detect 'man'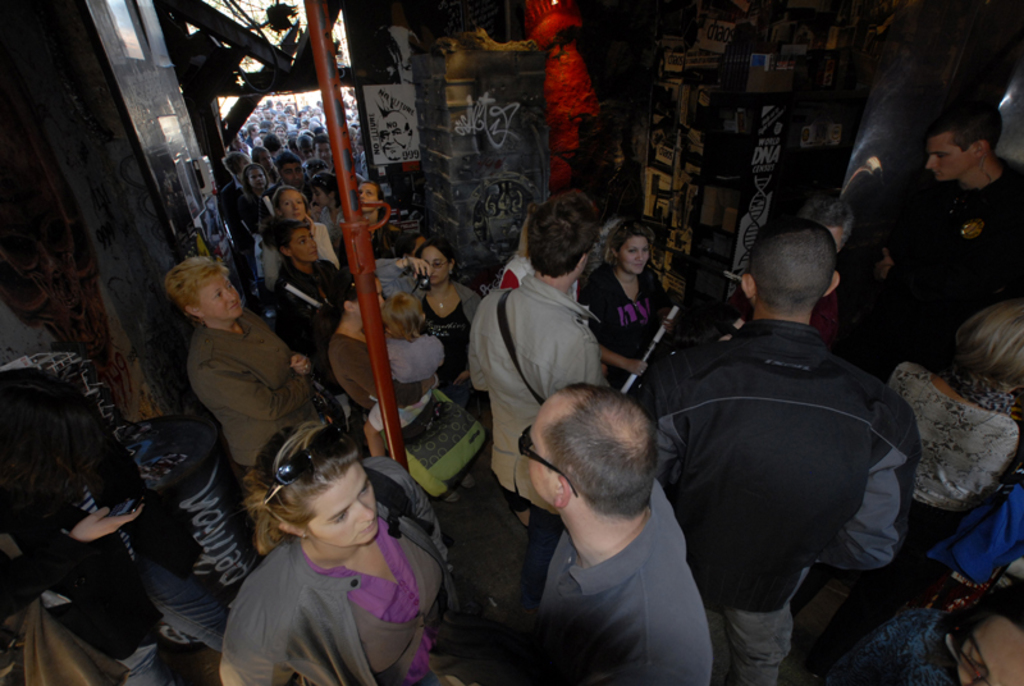
[645,224,911,685]
